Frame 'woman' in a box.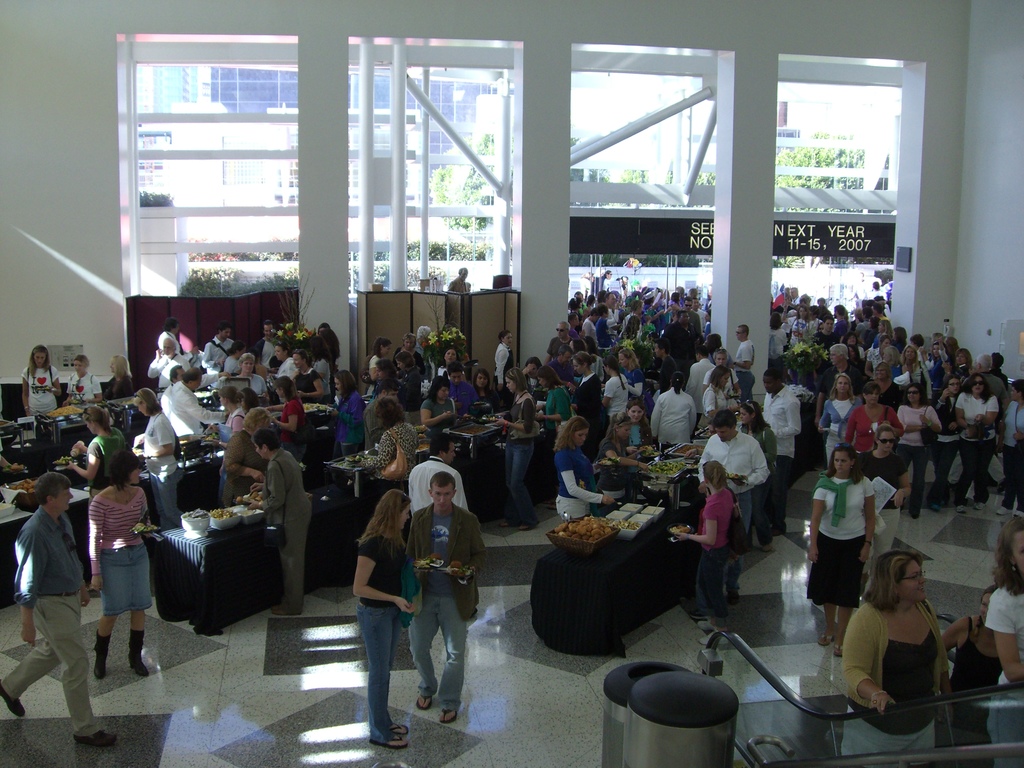
select_region(696, 332, 720, 363).
